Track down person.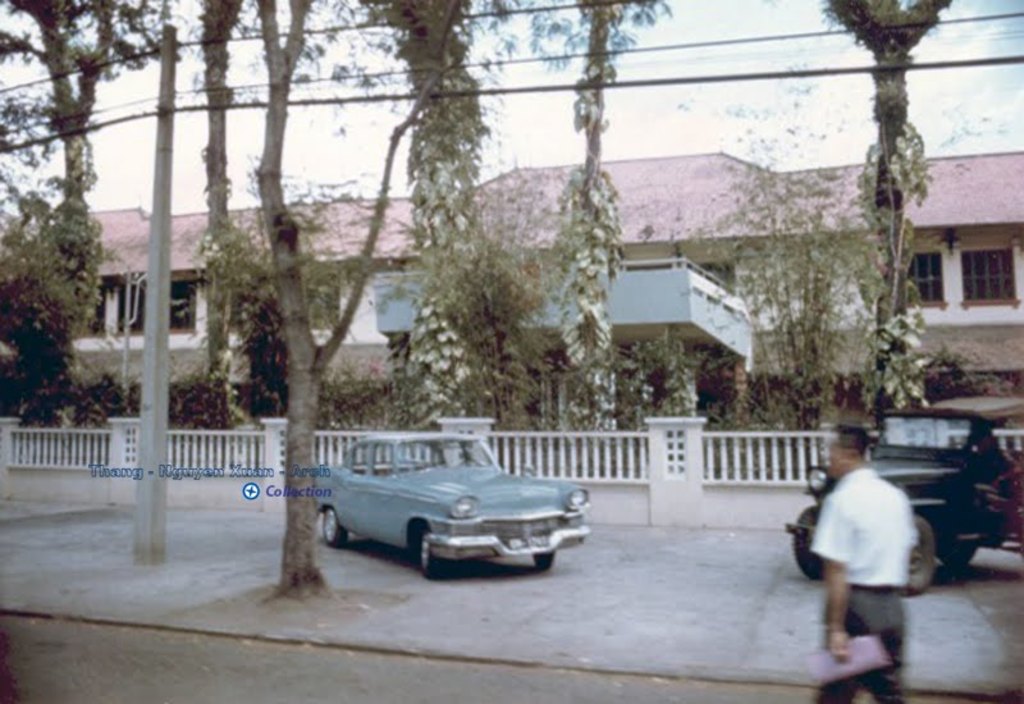
Tracked to (806,429,929,667).
